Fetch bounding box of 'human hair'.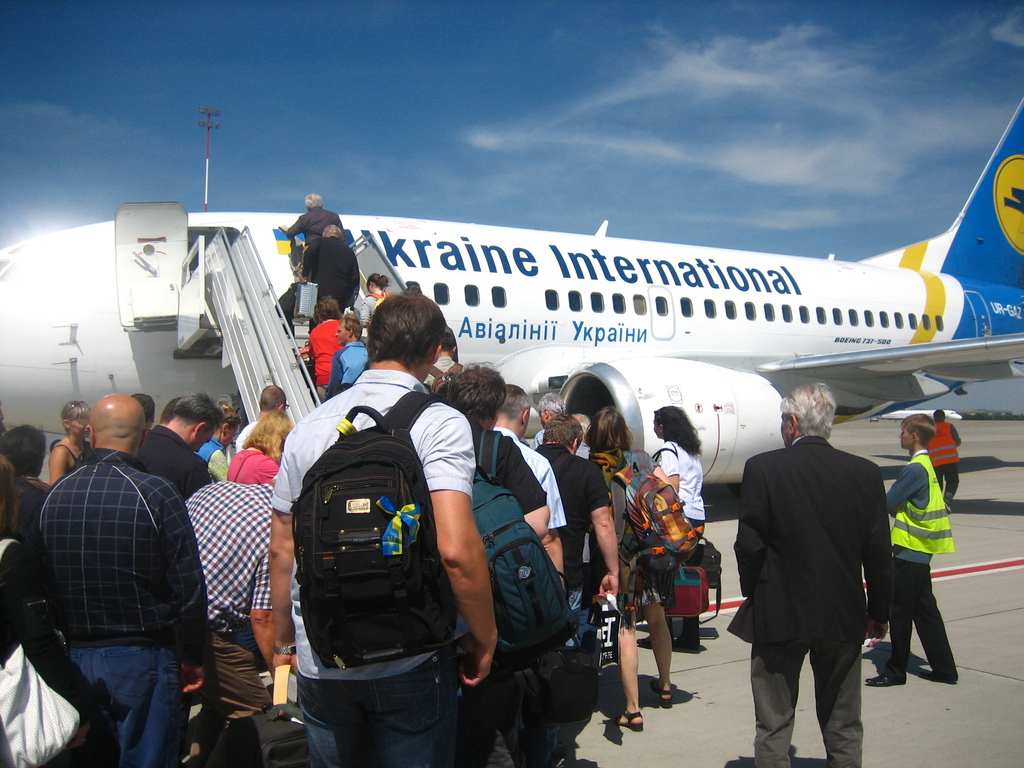
Bbox: box=[570, 415, 591, 437].
